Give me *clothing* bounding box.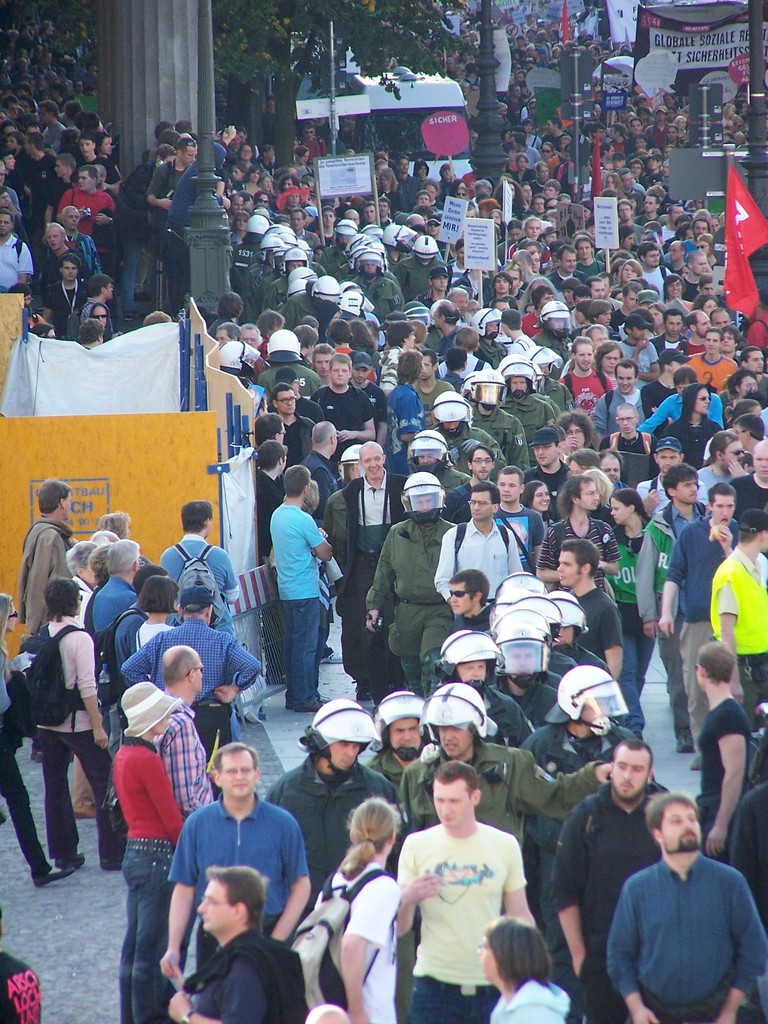
pyautogui.locateOnScreen(124, 622, 264, 764).
